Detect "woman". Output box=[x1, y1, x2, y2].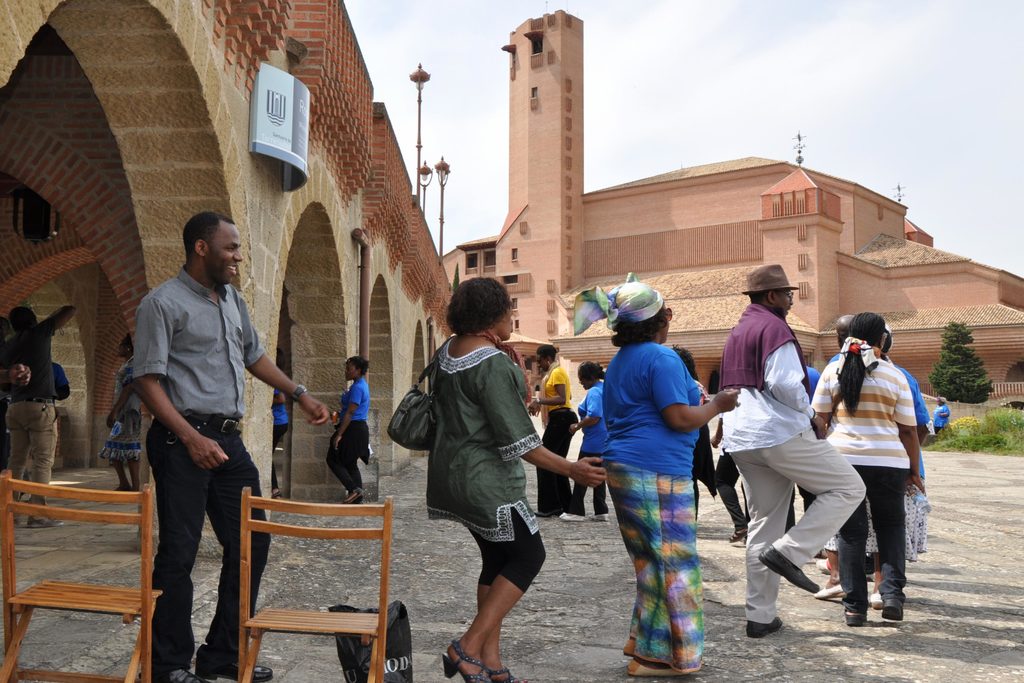
box=[557, 360, 609, 522].
